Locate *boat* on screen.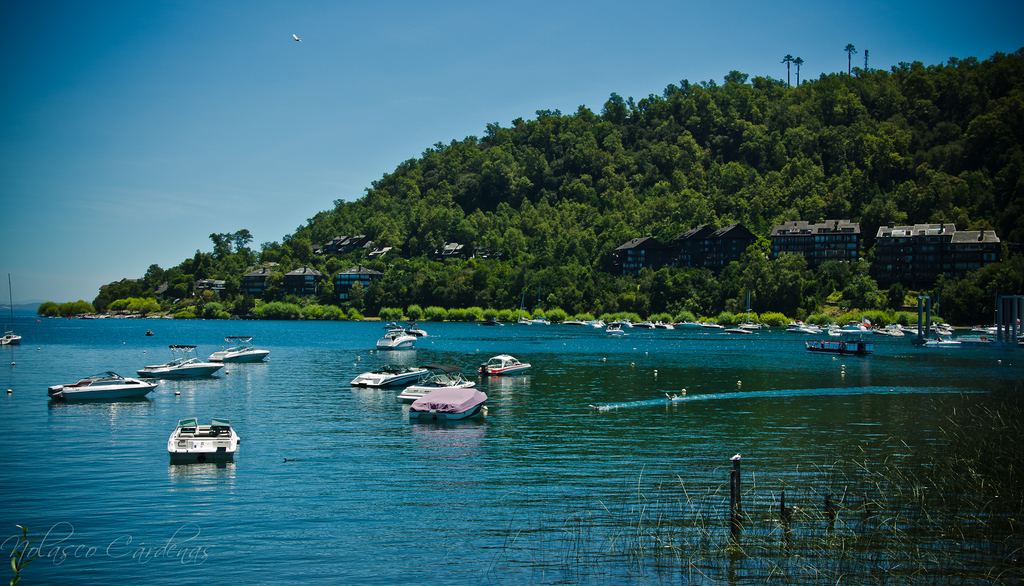
On screen at box=[147, 313, 160, 319].
